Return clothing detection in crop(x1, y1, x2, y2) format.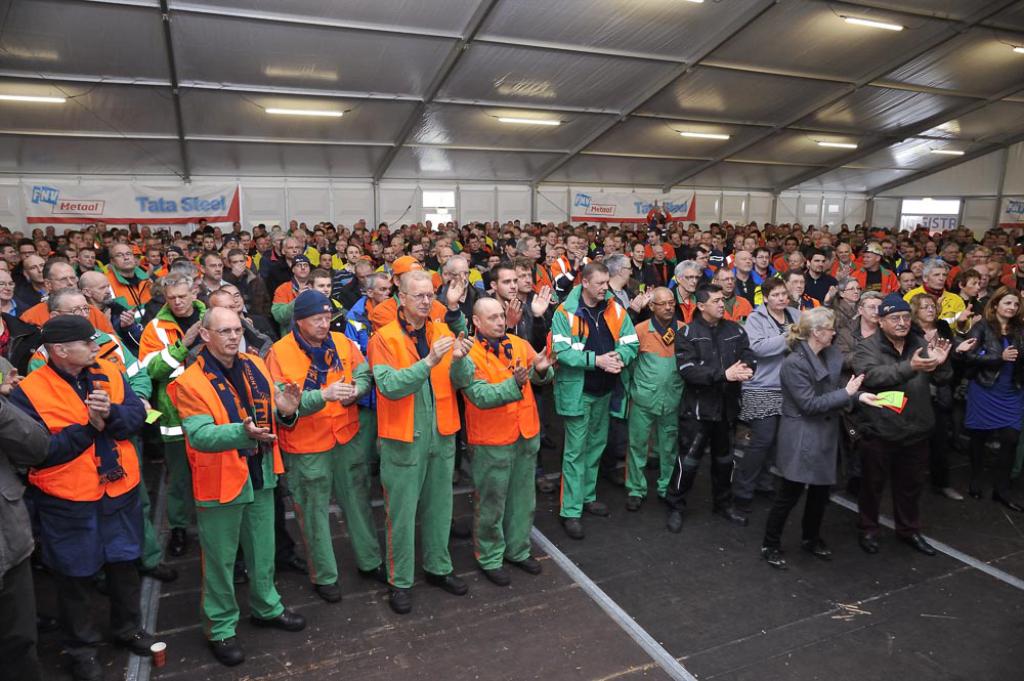
crop(628, 258, 662, 284).
